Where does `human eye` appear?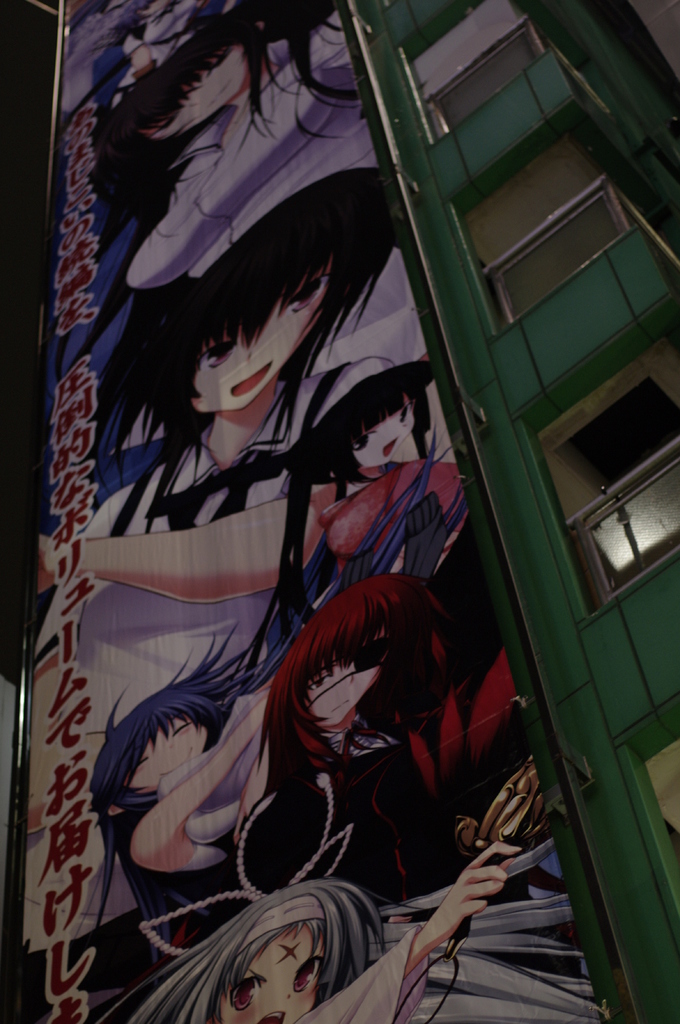
Appears at Rect(304, 672, 334, 693).
